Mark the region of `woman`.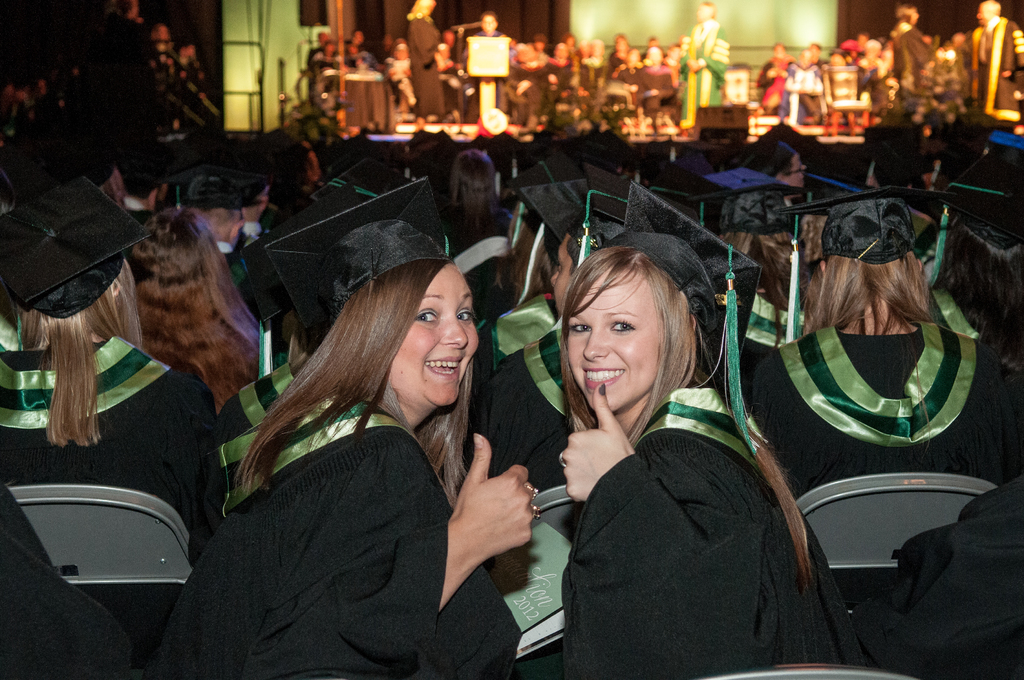
Region: 136:206:276:410.
